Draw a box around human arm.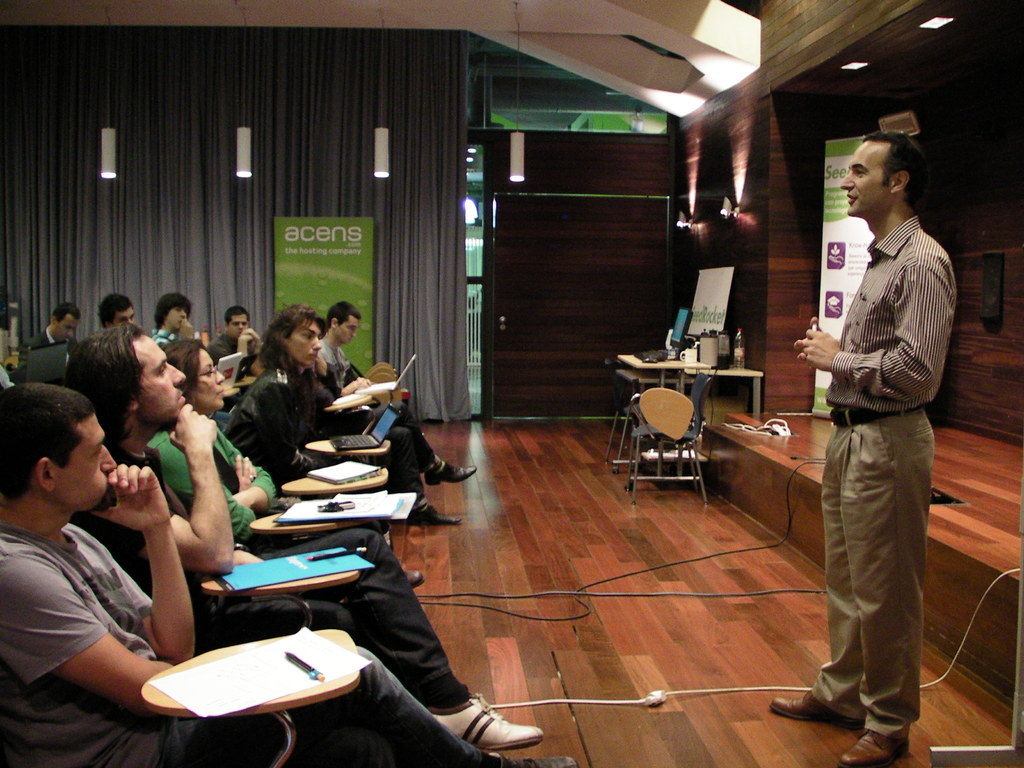
(87,461,198,669).
